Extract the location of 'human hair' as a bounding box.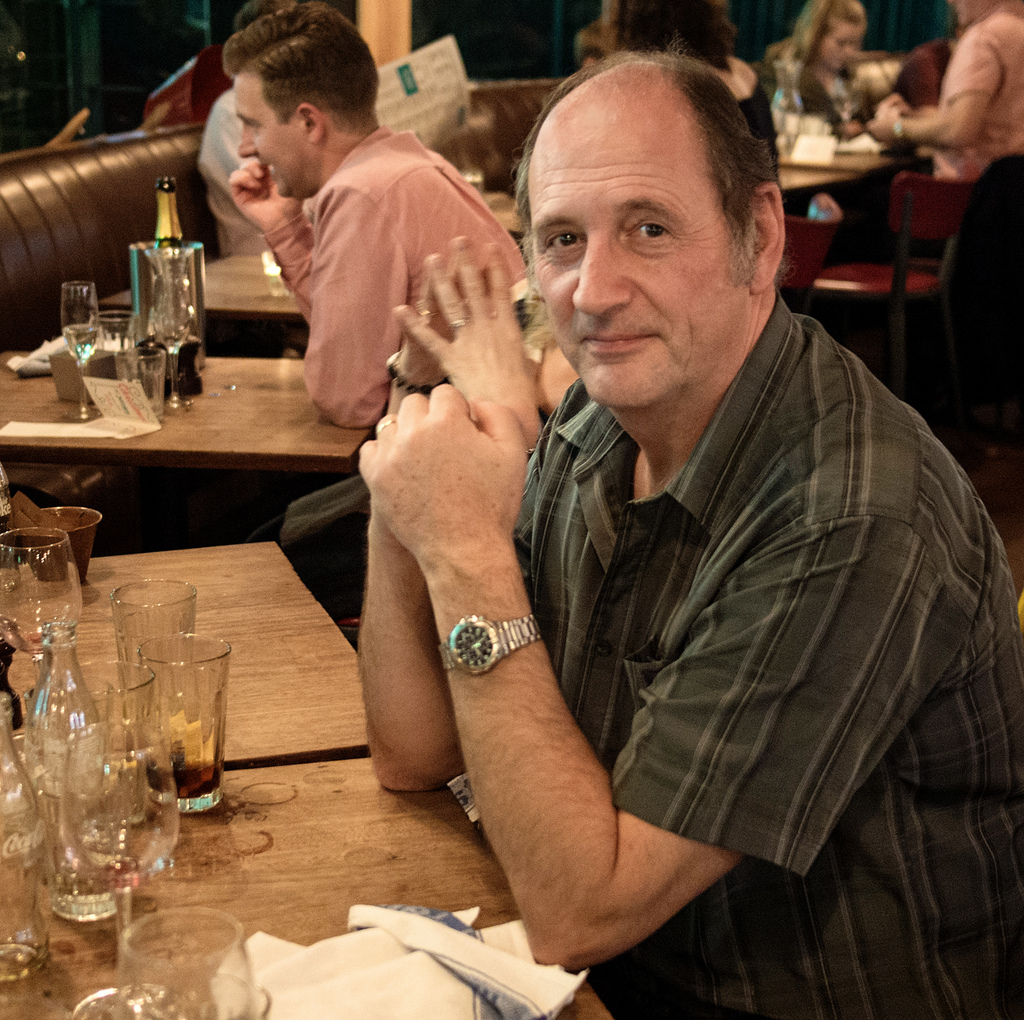
x1=233 y1=4 x2=289 y2=36.
